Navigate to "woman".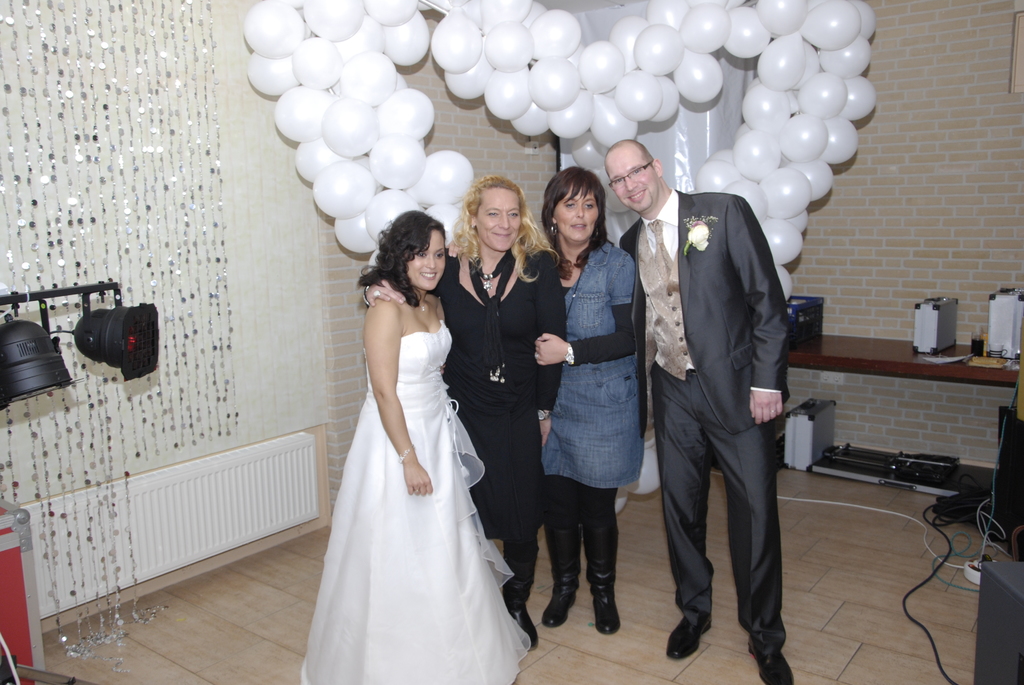
Navigation target: region(453, 166, 637, 631).
